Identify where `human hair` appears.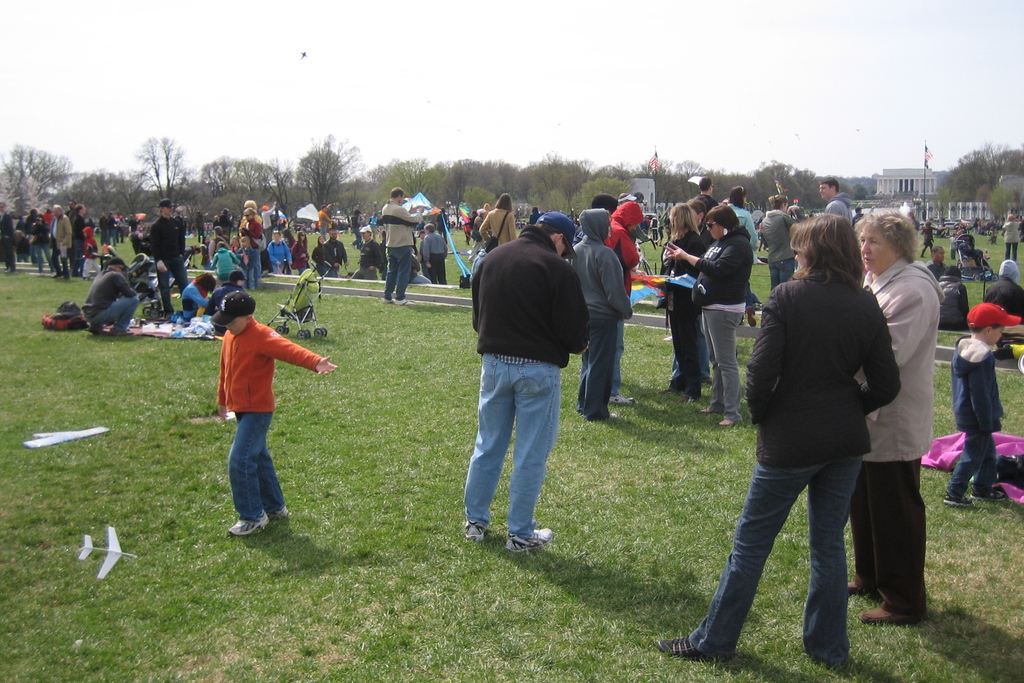
Appears at select_region(730, 186, 748, 208).
